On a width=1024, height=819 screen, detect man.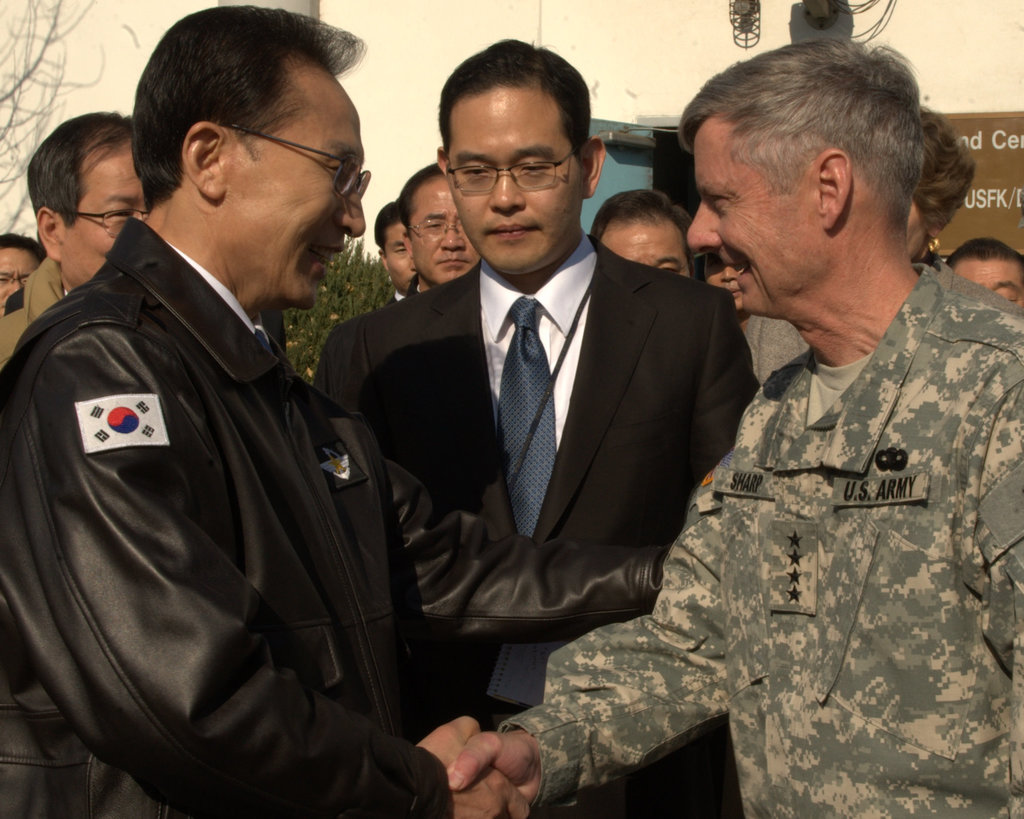
(left=372, top=196, right=424, bottom=299).
